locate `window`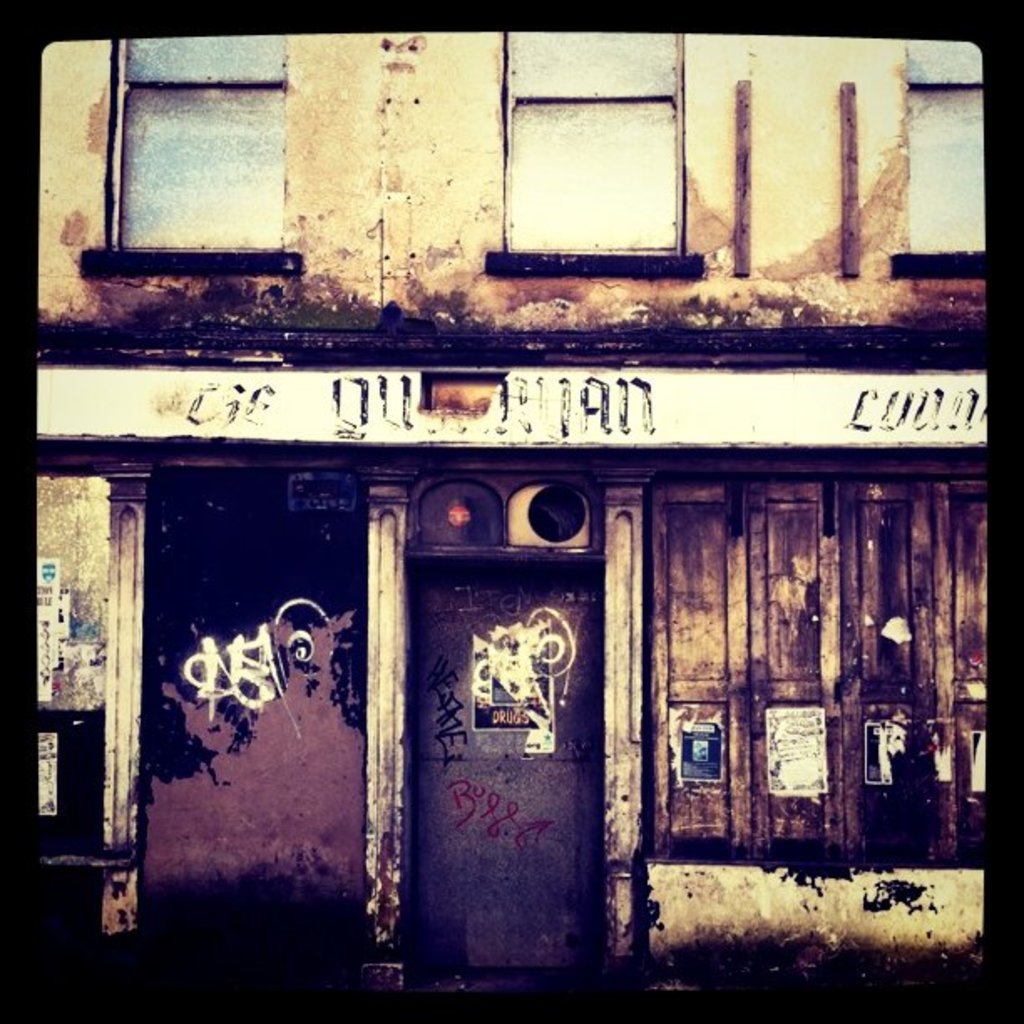
[502, 30, 688, 271]
